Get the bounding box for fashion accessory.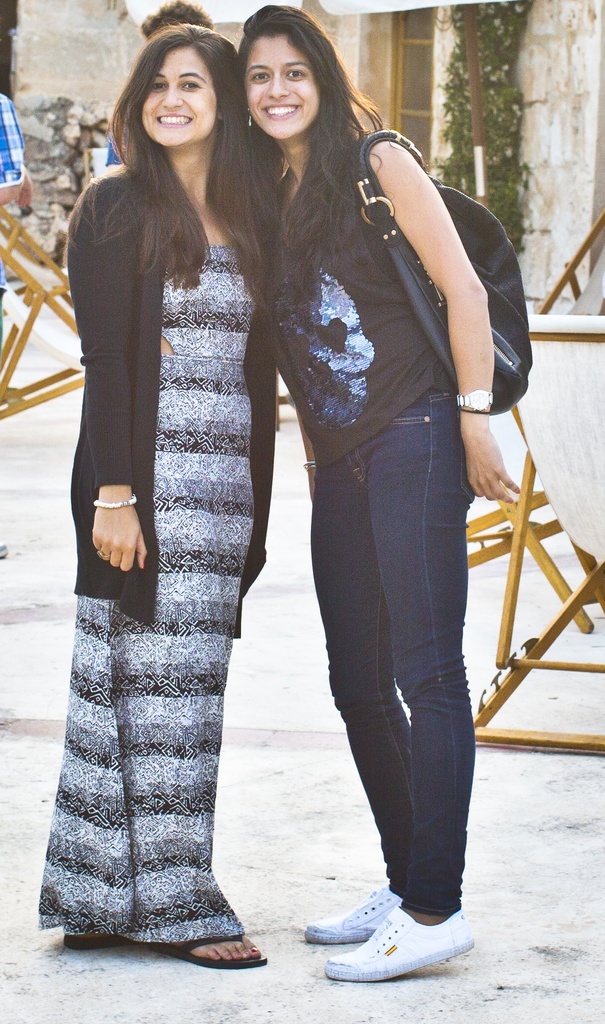
crop(94, 495, 136, 510).
